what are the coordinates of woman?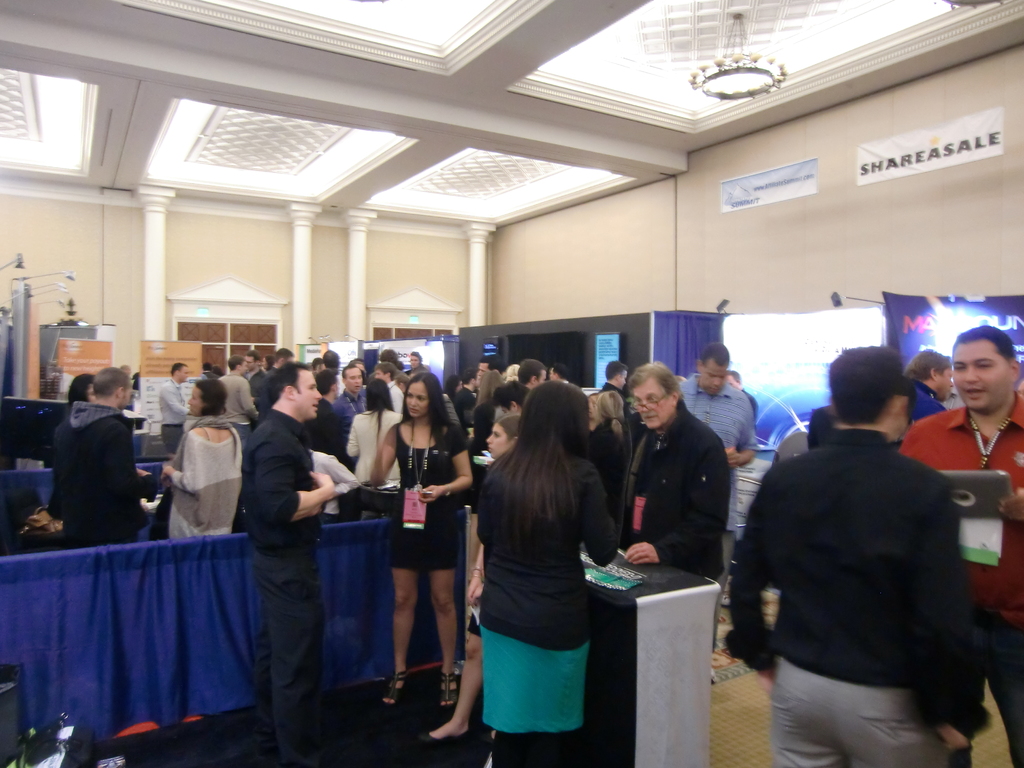
box(161, 380, 244, 541).
